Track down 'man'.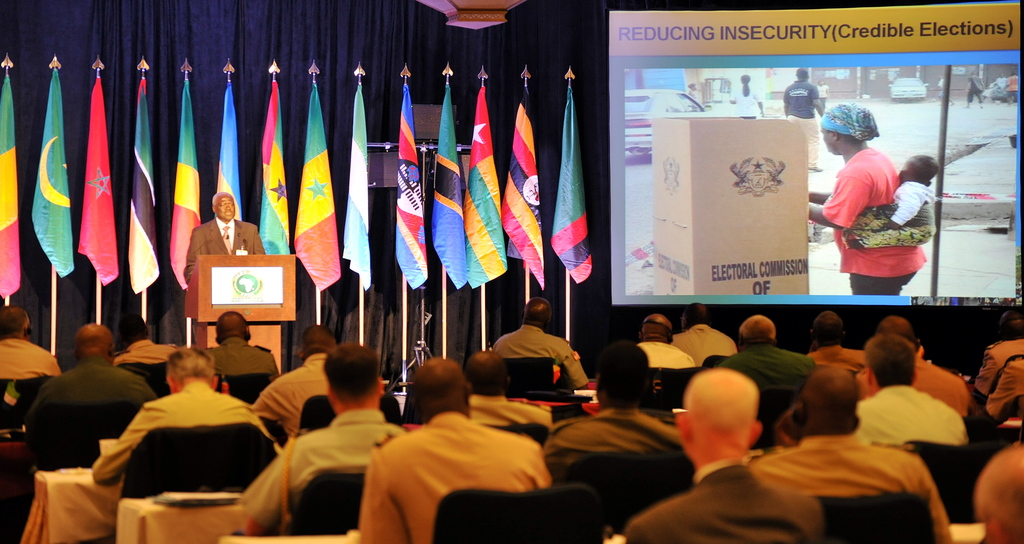
Tracked to 542 339 694 499.
